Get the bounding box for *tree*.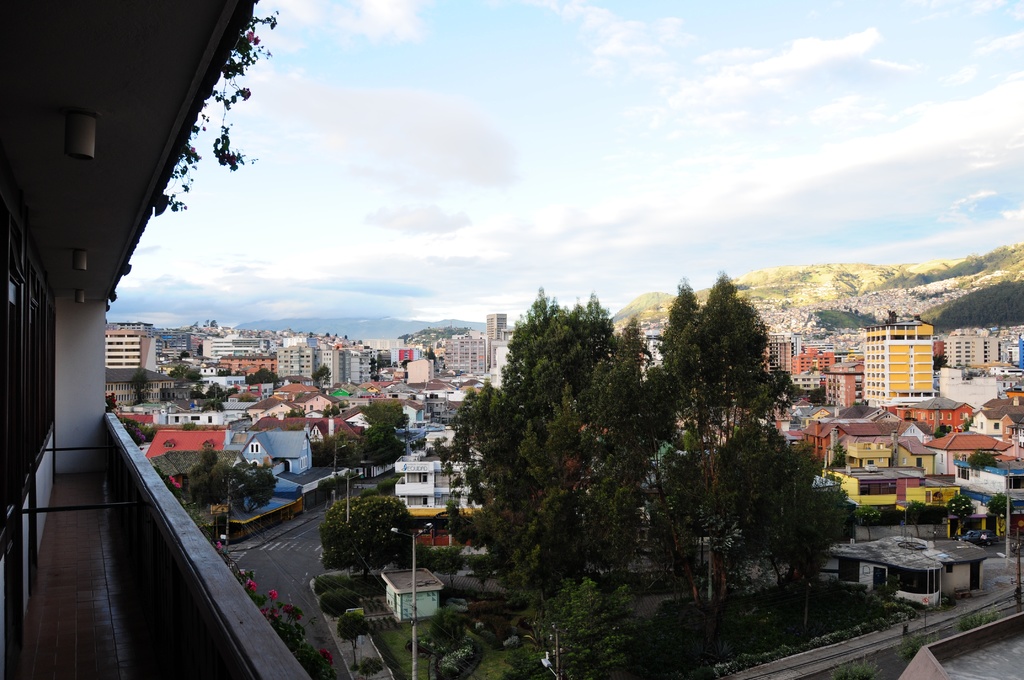
BBox(319, 490, 416, 568).
